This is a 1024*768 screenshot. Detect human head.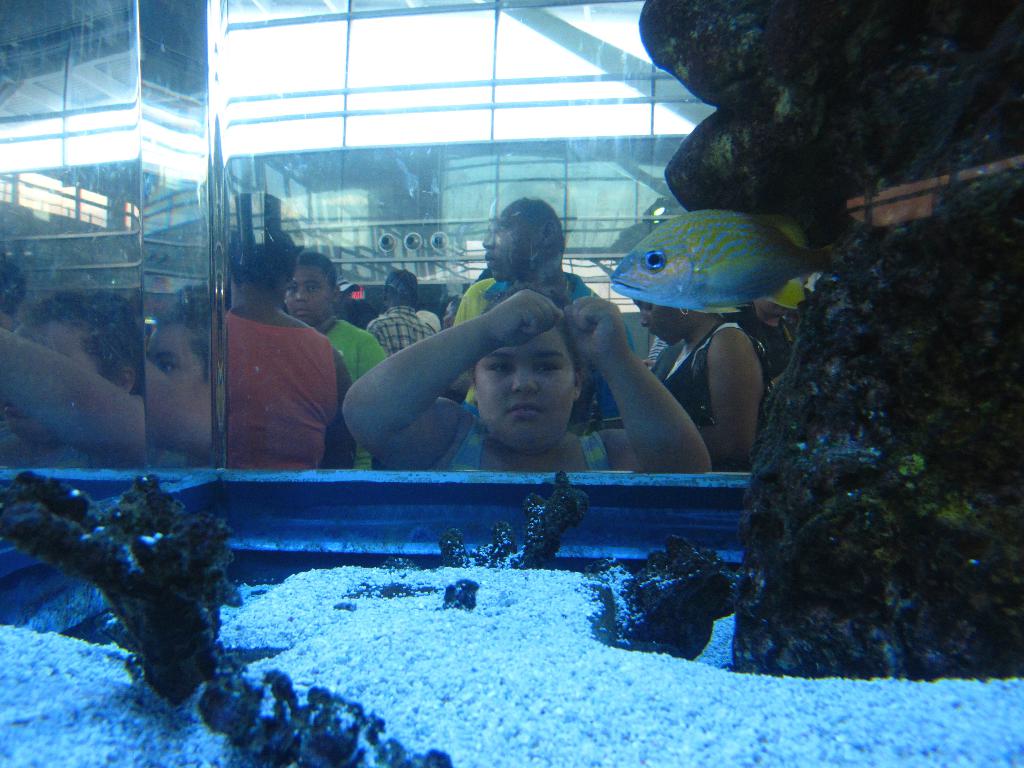
pyautogui.locateOnScreen(481, 188, 573, 276).
